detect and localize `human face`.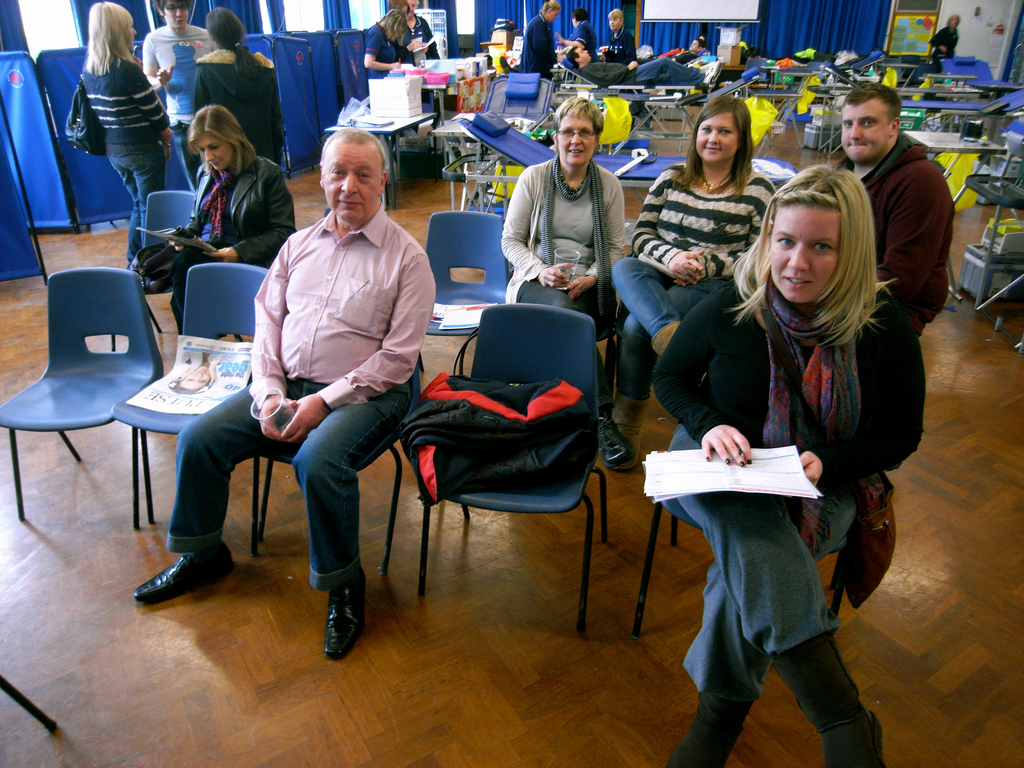
Localized at bbox=(696, 113, 737, 160).
